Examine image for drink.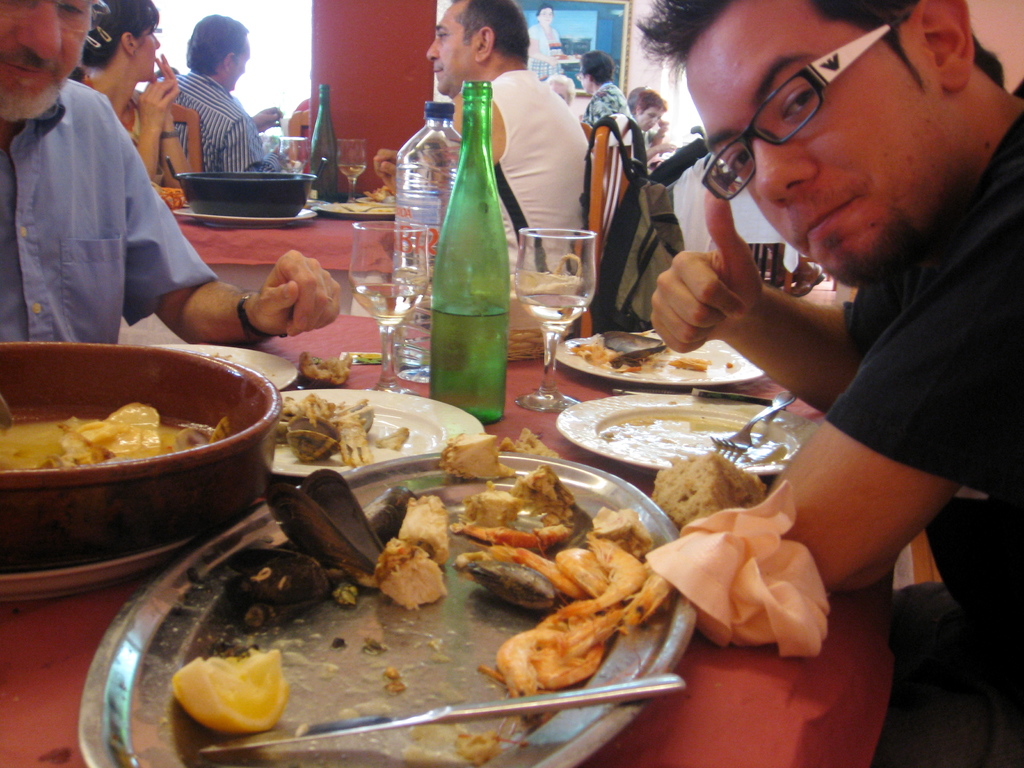
Examination result: 432:89:513:413.
